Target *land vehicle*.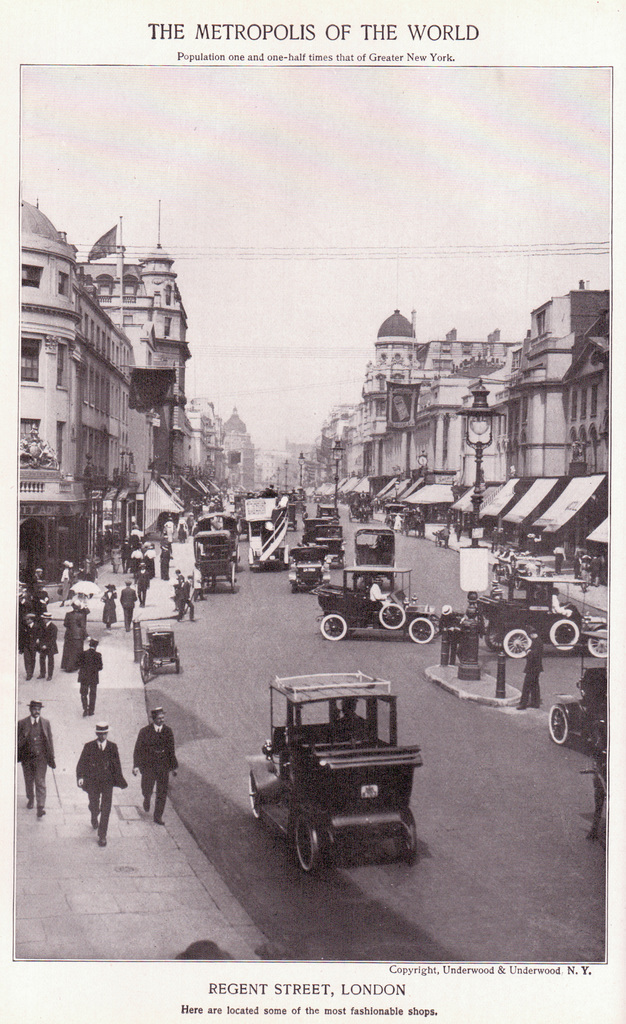
Target region: {"left": 245, "top": 669, "right": 422, "bottom": 872}.
